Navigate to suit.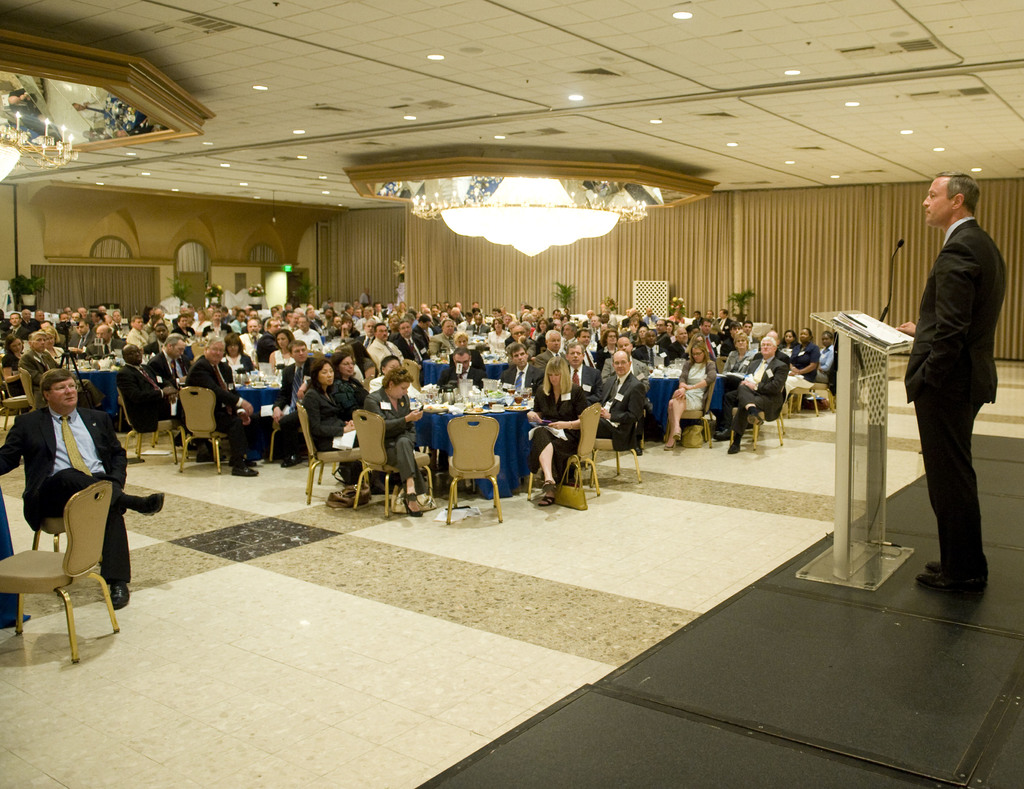
Navigation target: (x1=67, y1=329, x2=96, y2=358).
